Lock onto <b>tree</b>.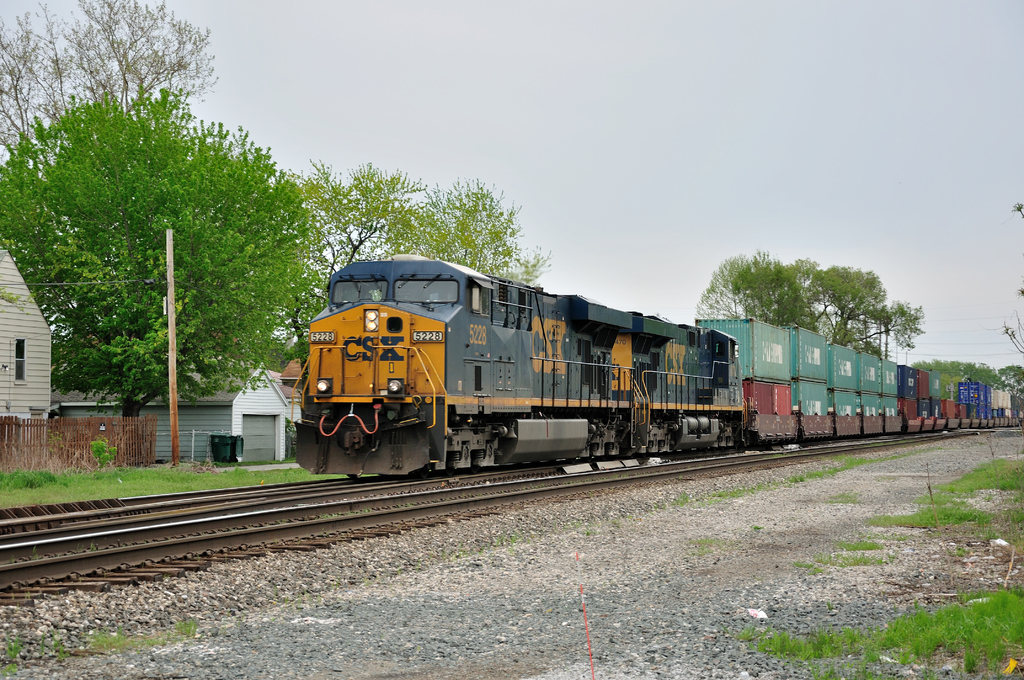
Locked: 696, 242, 808, 317.
